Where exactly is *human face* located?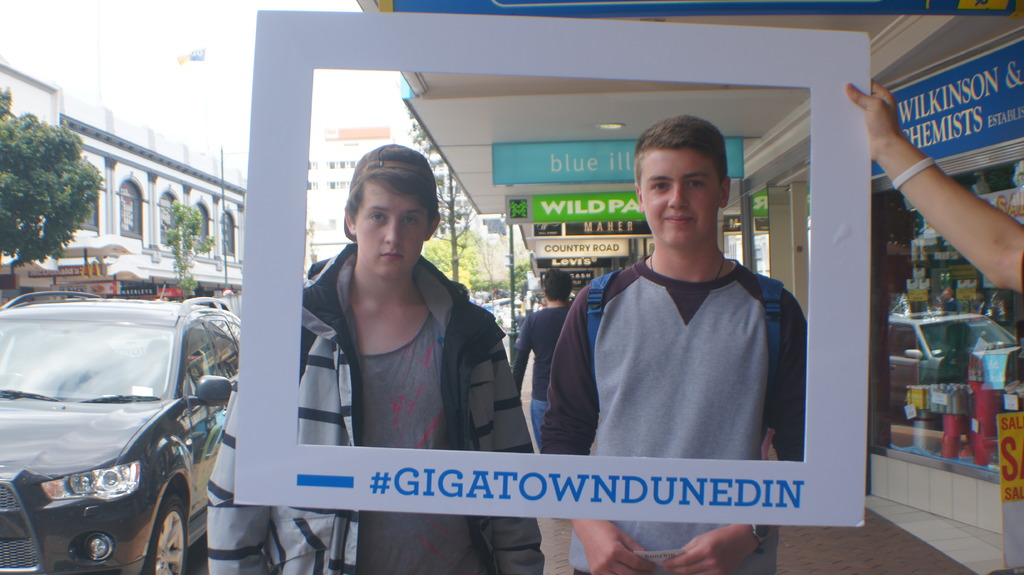
Its bounding box is pyautogui.locateOnScreen(351, 175, 428, 280).
